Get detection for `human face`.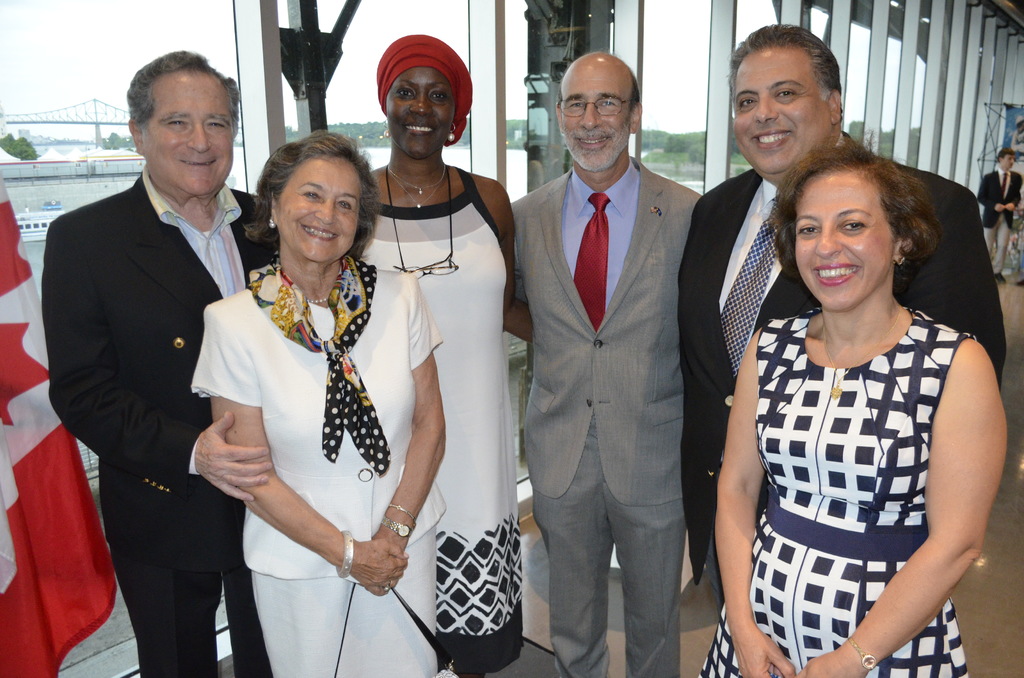
Detection: (left=560, top=58, right=630, bottom=168).
